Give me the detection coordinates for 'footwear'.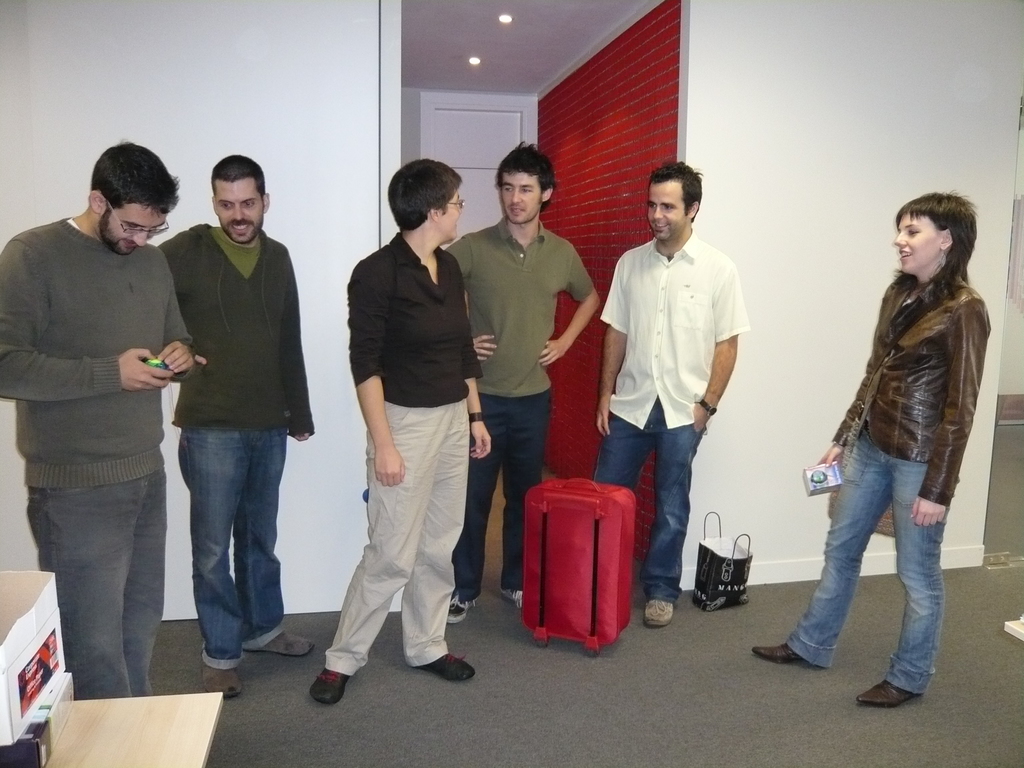
detection(445, 594, 472, 621).
